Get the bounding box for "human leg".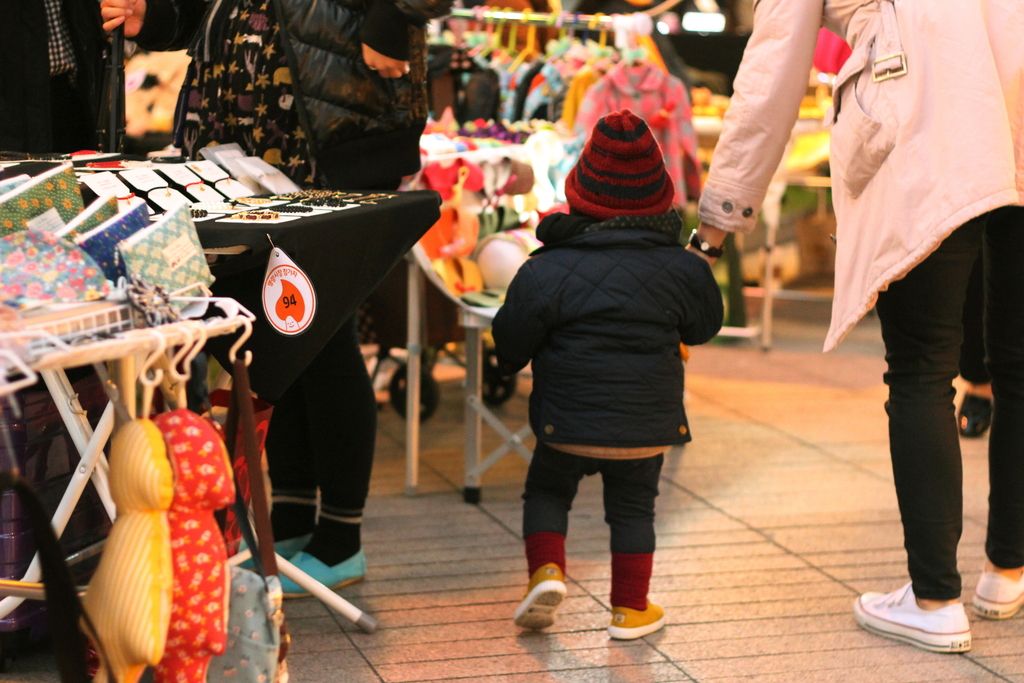
{"left": 268, "top": 302, "right": 358, "bottom": 598}.
